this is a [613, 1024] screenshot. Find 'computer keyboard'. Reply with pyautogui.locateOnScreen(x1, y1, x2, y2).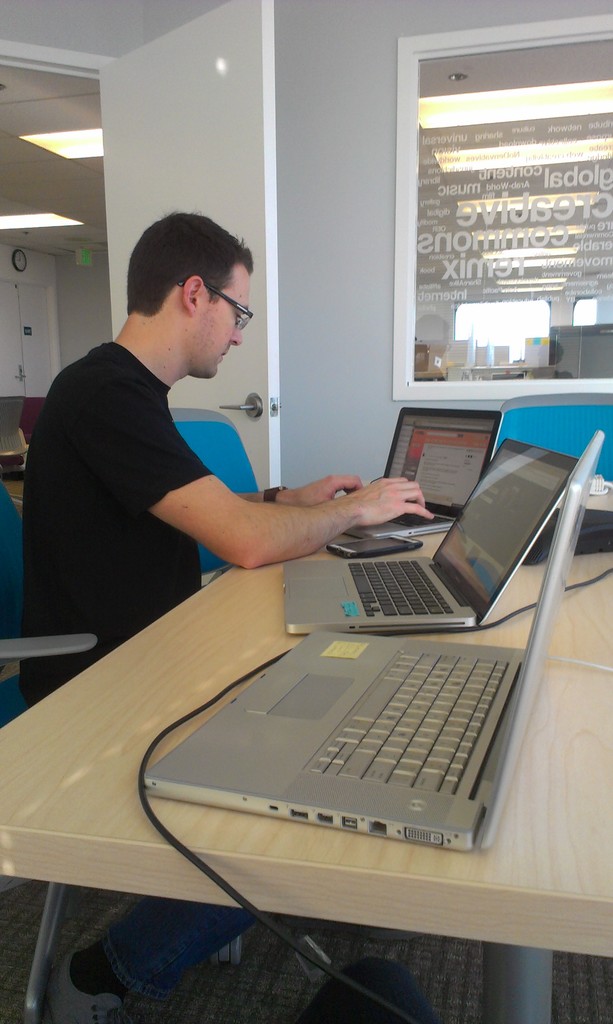
pyautogui.locateOnScreen(390, 511, 454, 531).
